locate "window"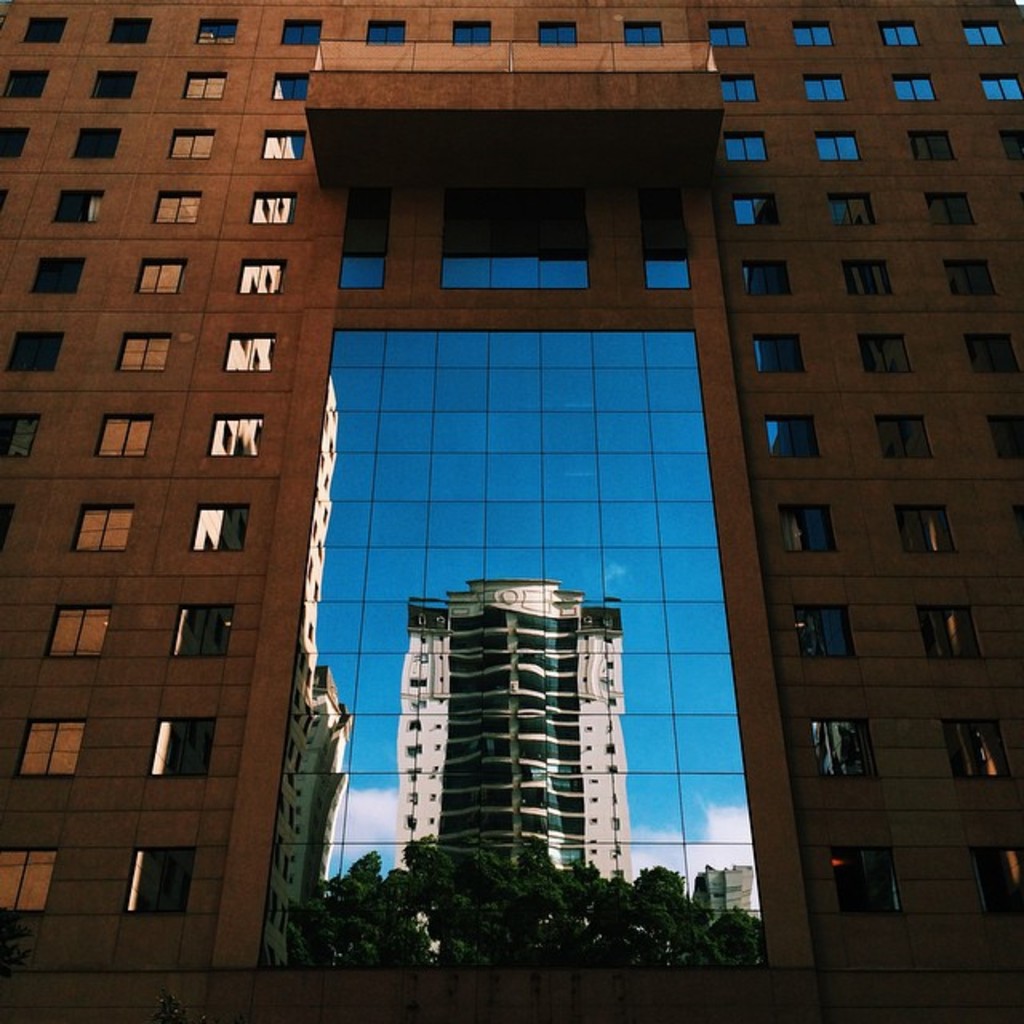
rect(227, 341, 275, 371)
